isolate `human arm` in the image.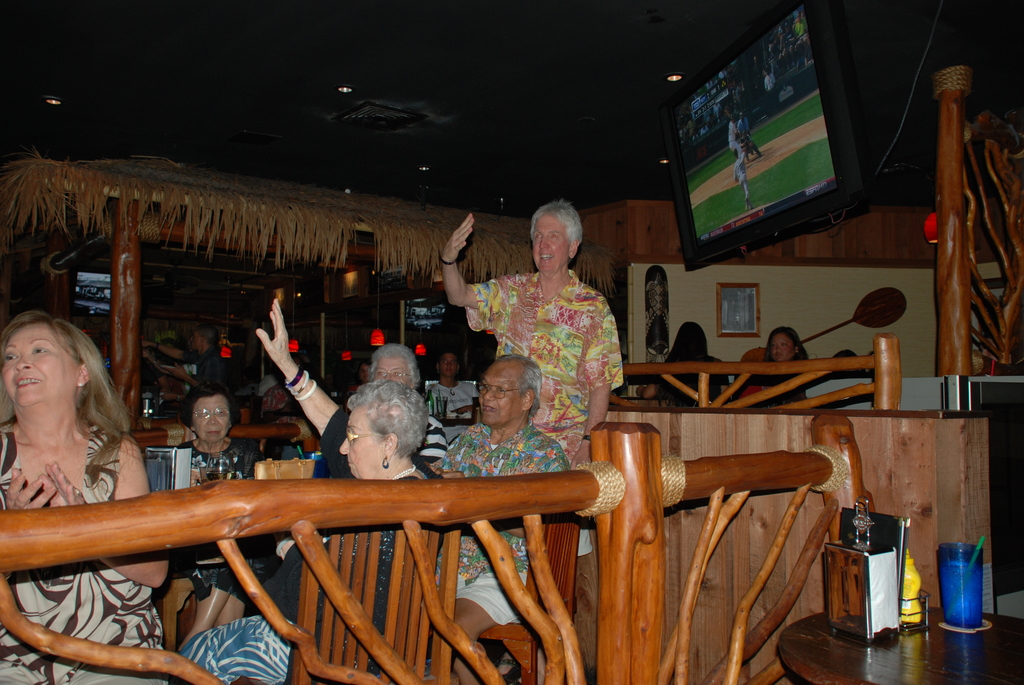
Isolated region: [x1=19, y1=460, x2=58, y2=544].
